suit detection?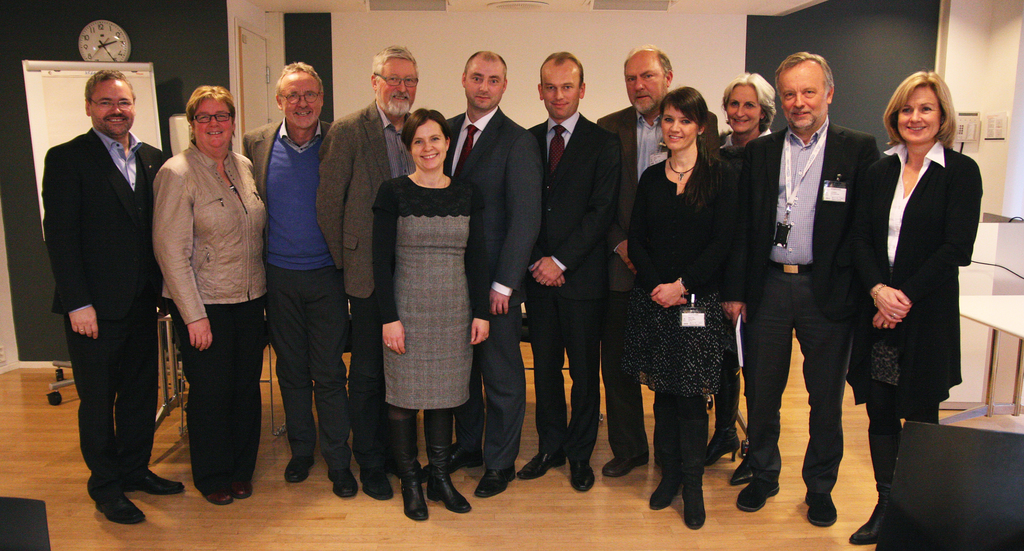
[left=519, top=110, right=619, bottom=461]
